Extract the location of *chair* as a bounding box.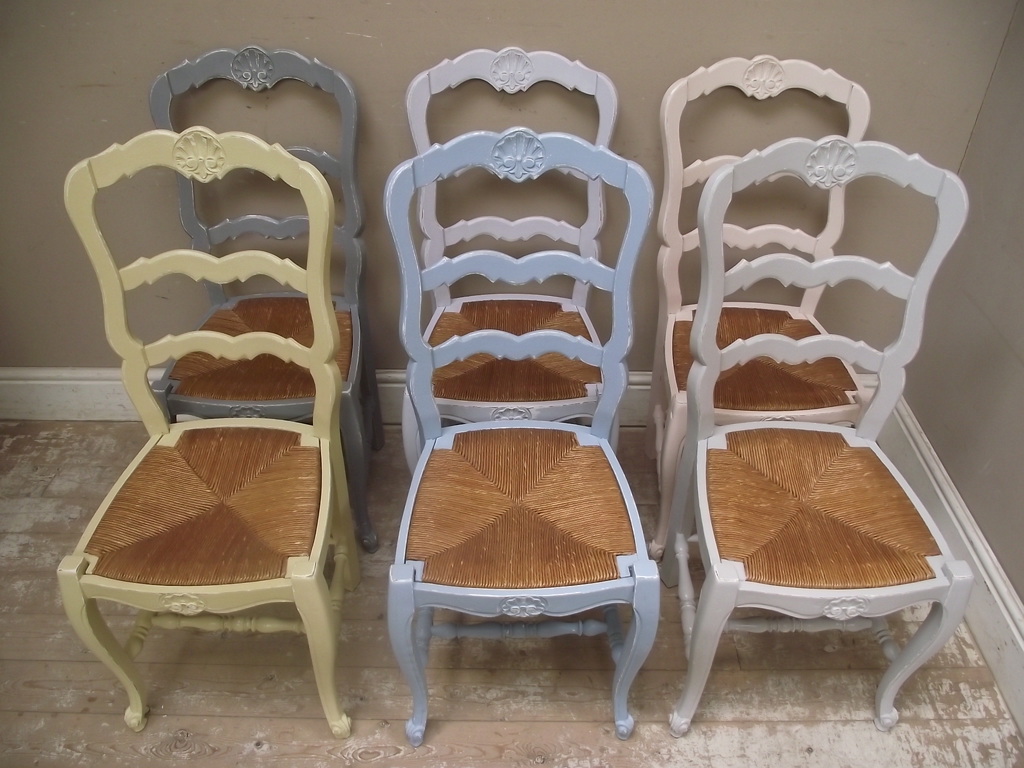
pyautogui.locateOnScreen(653, 53, 867, 561).
